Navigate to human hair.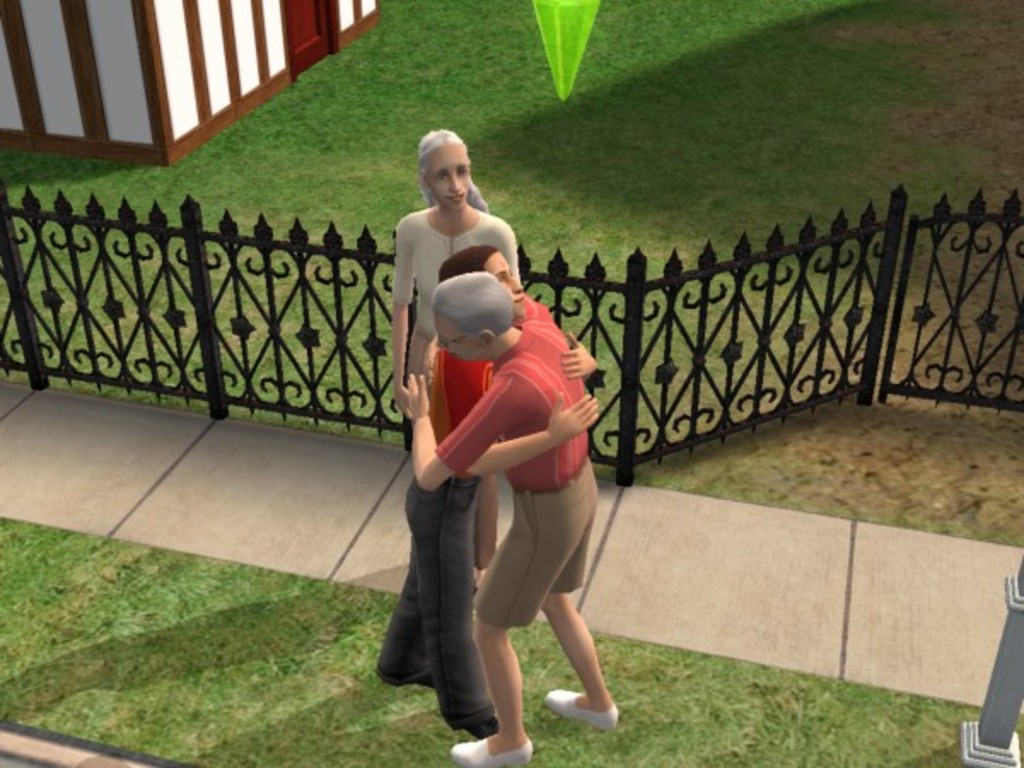
Navigation target: l=404, t=125, r=480, b=213.
